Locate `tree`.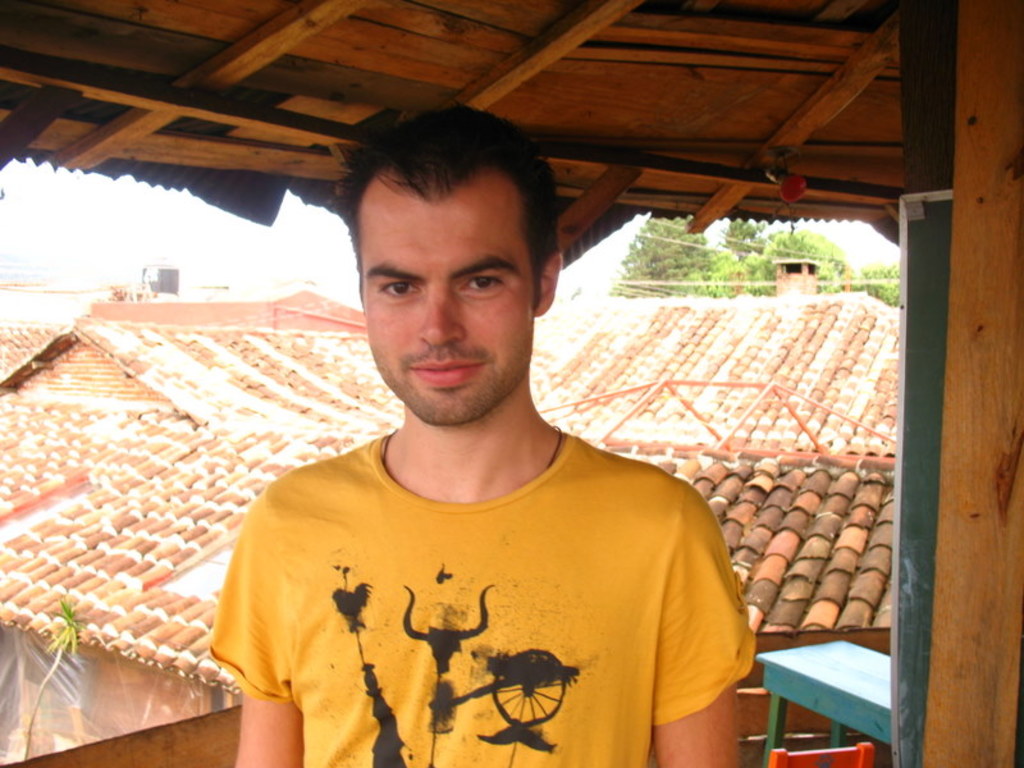
Bounding box: bbox=[19, 596, 93, 765].
